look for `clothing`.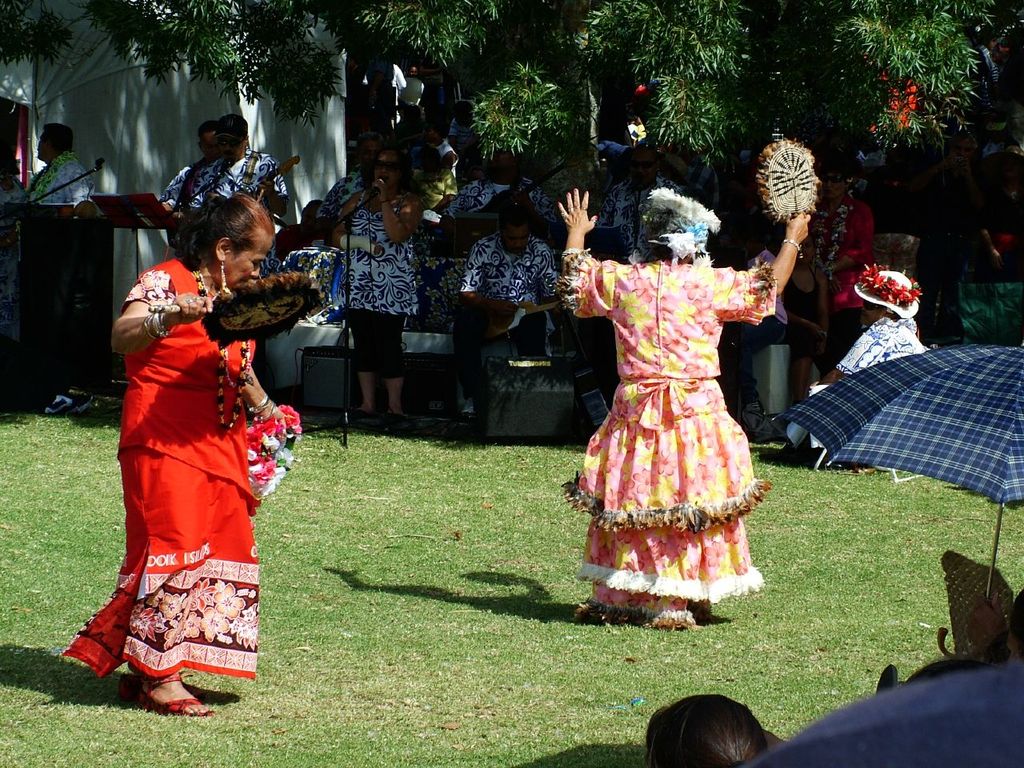
Found: (x1=722, y1=280, x2=796, y2=384).
